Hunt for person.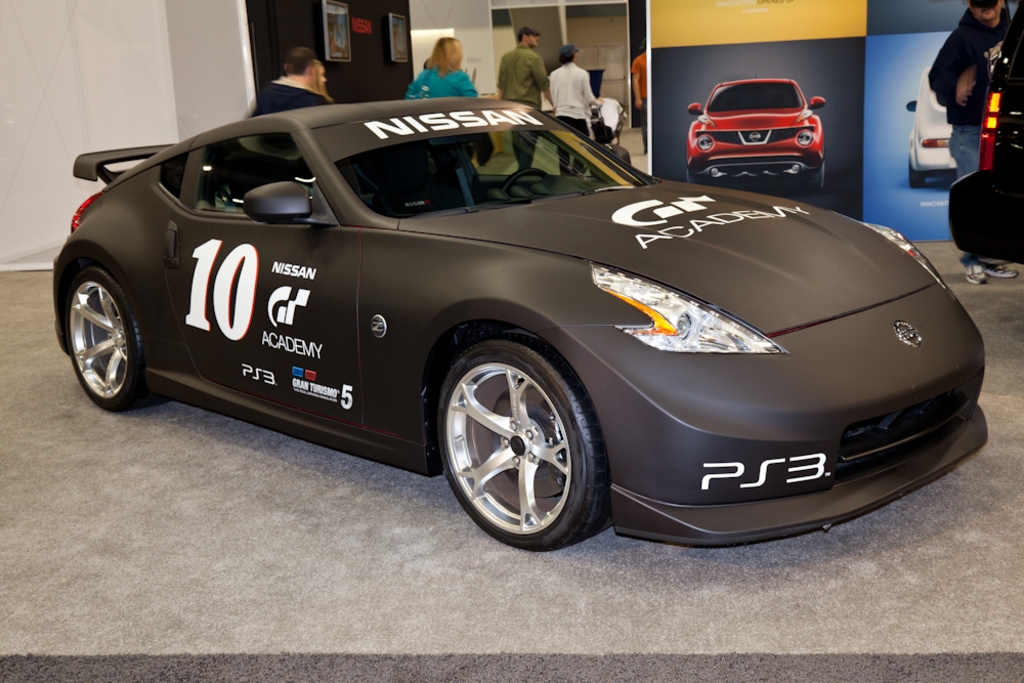
Hunted down at Rect(494, 23, 555, 169).
